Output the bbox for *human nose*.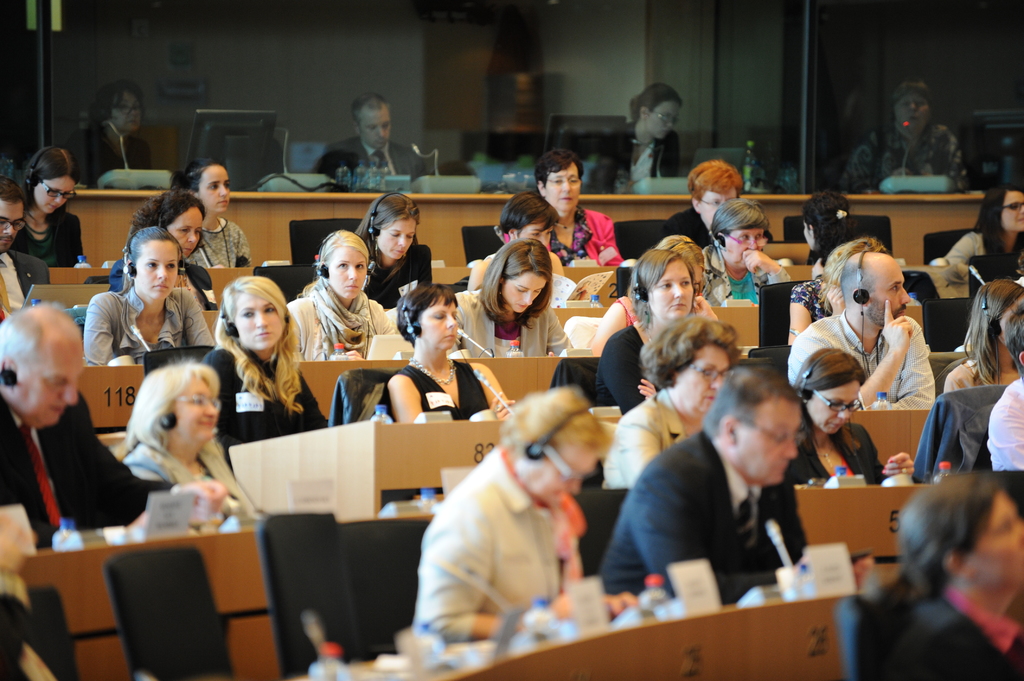
pyautogui.locateOnScreen(54, 195, 63, 205).
